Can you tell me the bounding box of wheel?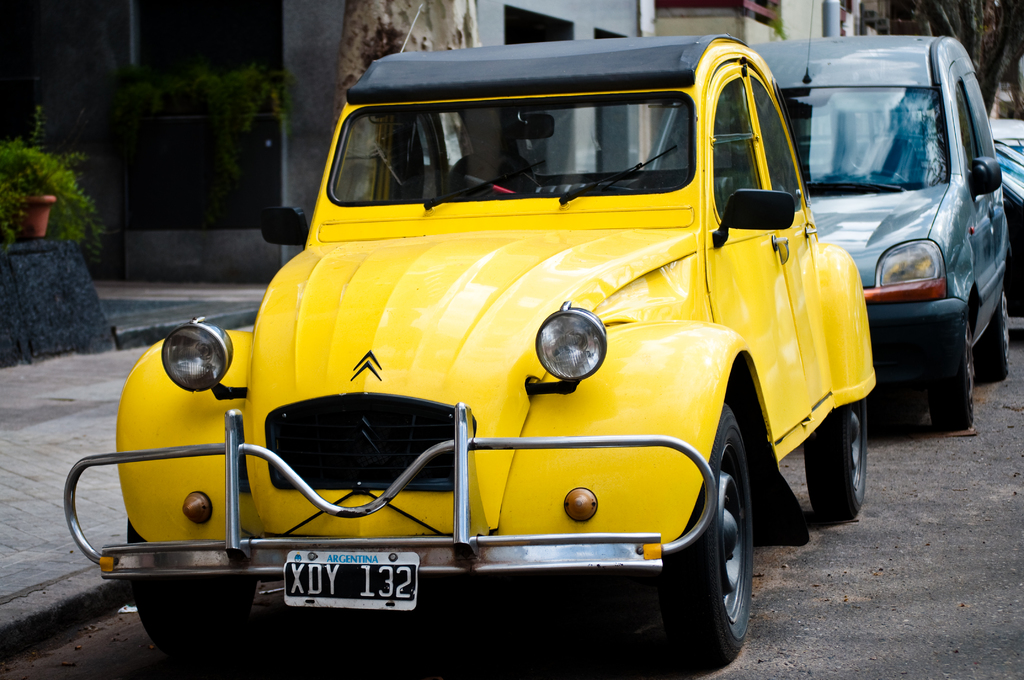
bbox=(983, 291, 1017, 380).
